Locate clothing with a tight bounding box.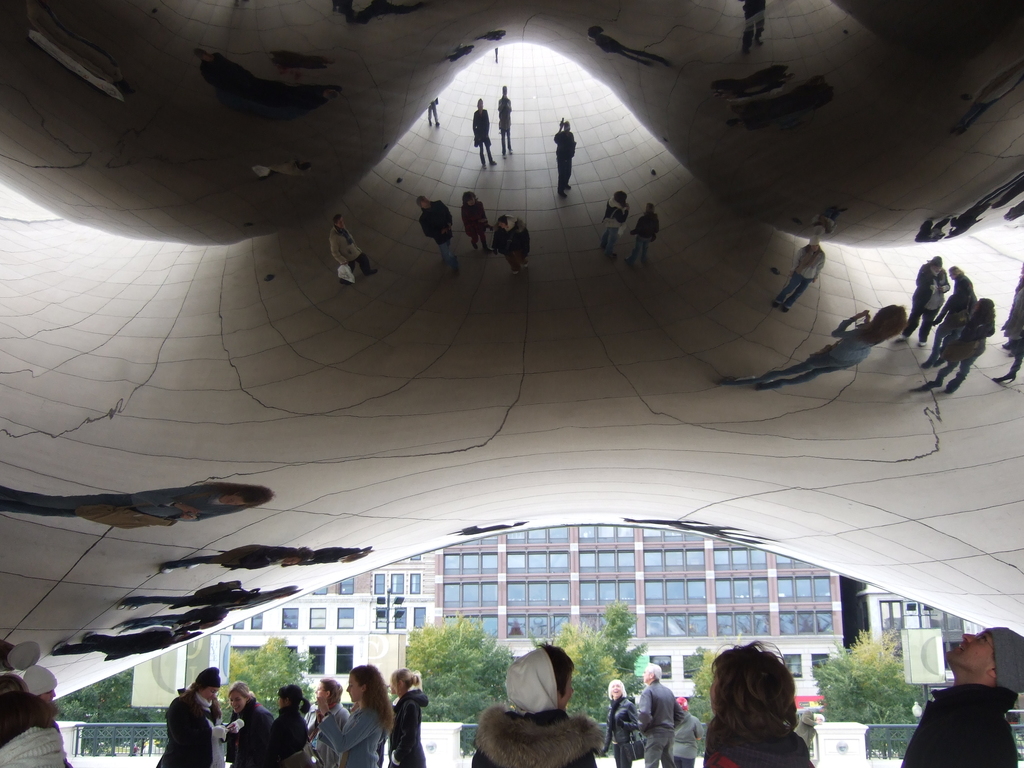
bbox=[732, 73, 819, 125].
